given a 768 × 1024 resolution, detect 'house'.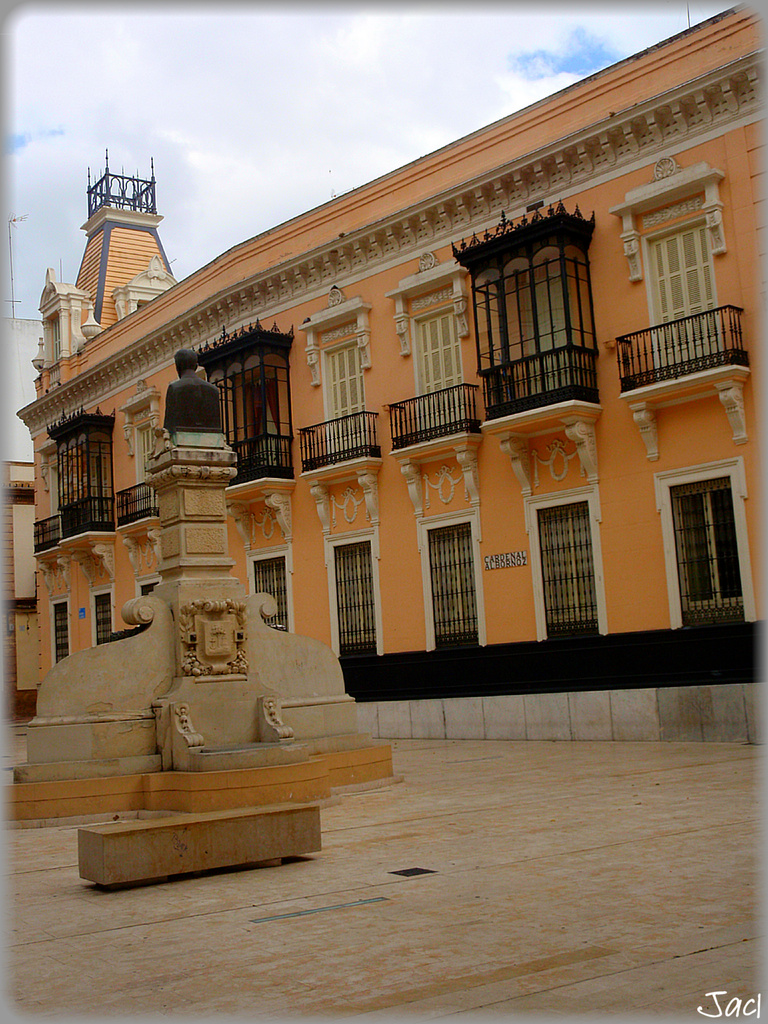
[x1=7, y1=0, x2=767, y2=745].
